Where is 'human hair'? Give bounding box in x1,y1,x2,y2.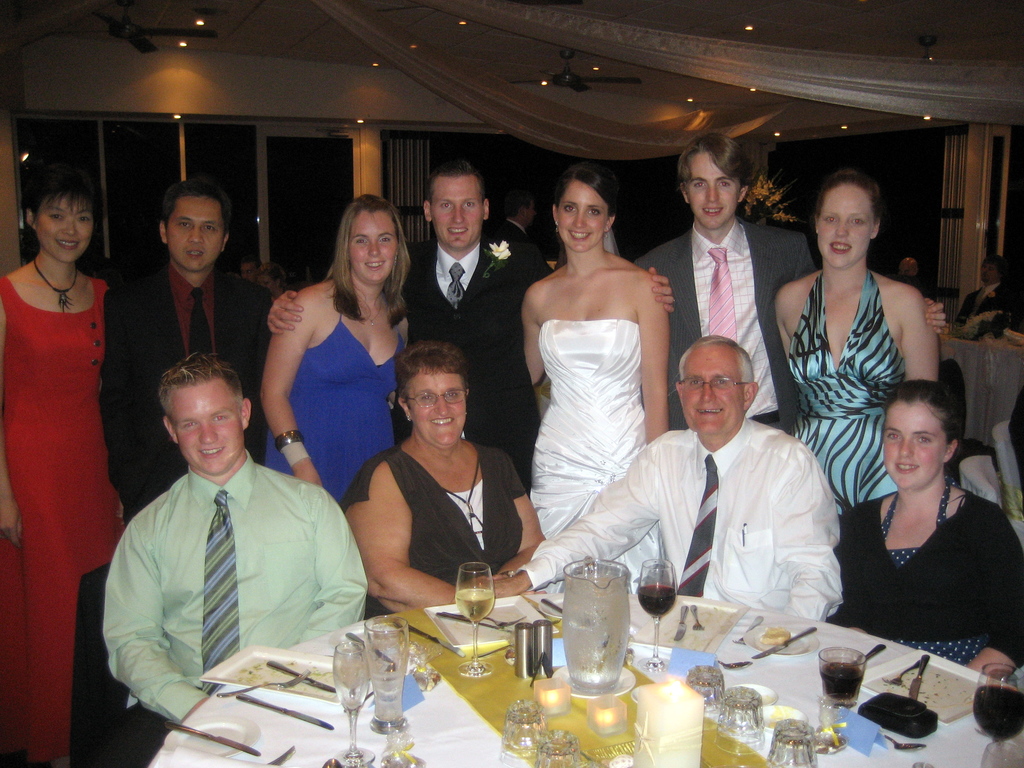
553,161,621,225.
